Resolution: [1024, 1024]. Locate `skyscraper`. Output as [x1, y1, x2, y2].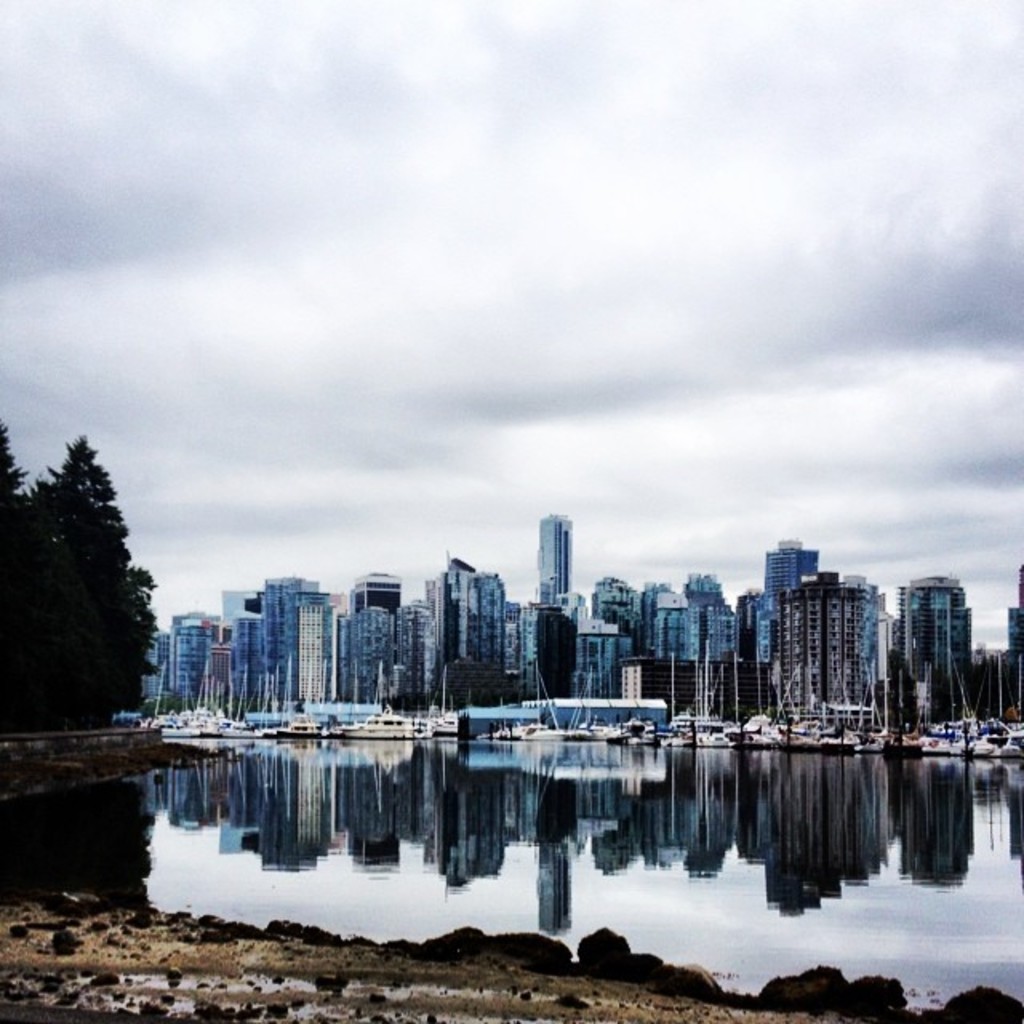
[755, 530, 821, 600].
